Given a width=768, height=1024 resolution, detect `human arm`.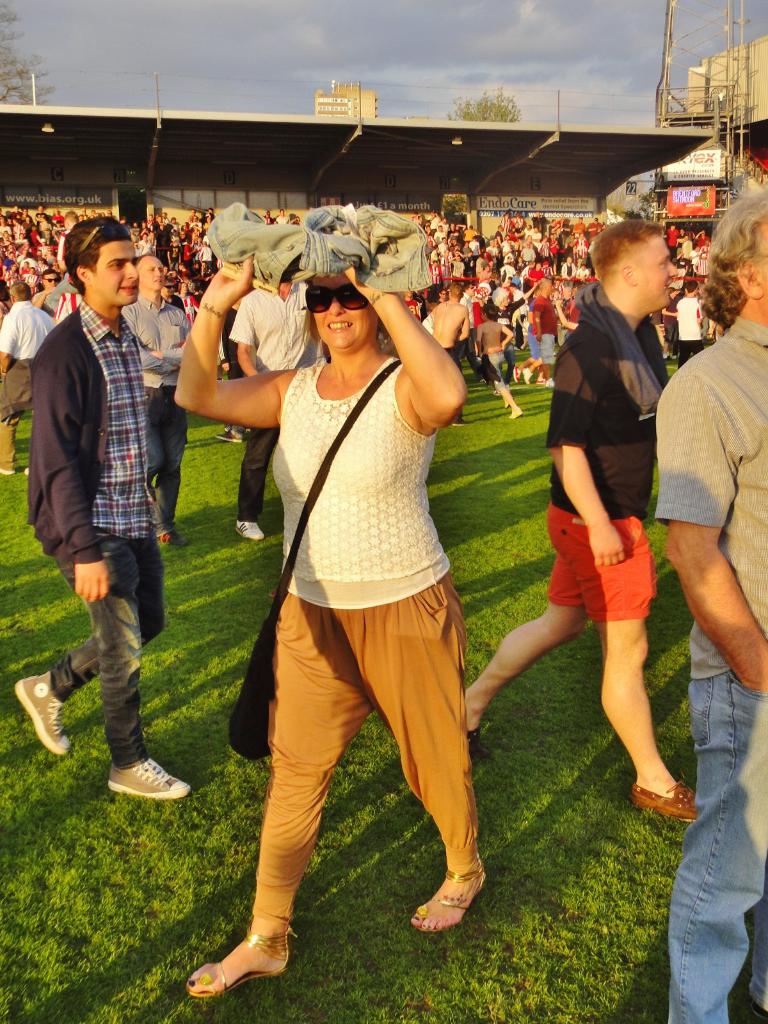
Rect(571, 237, 578, 251).
